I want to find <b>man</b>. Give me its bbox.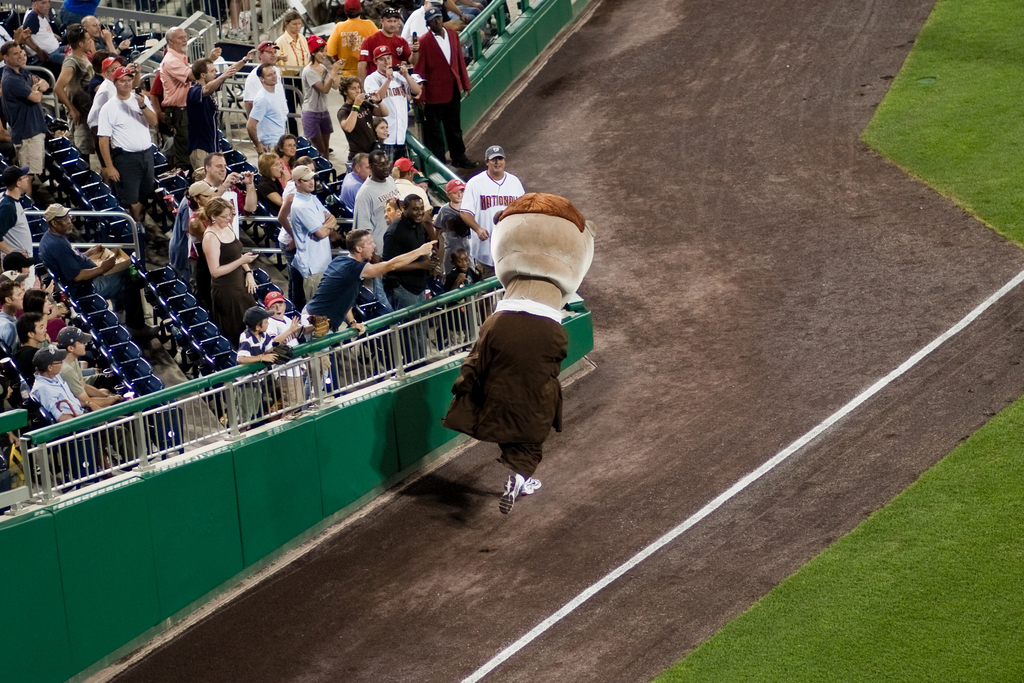
{"left": 0, "top": 164, "right": 39, "bottom": 292}.
